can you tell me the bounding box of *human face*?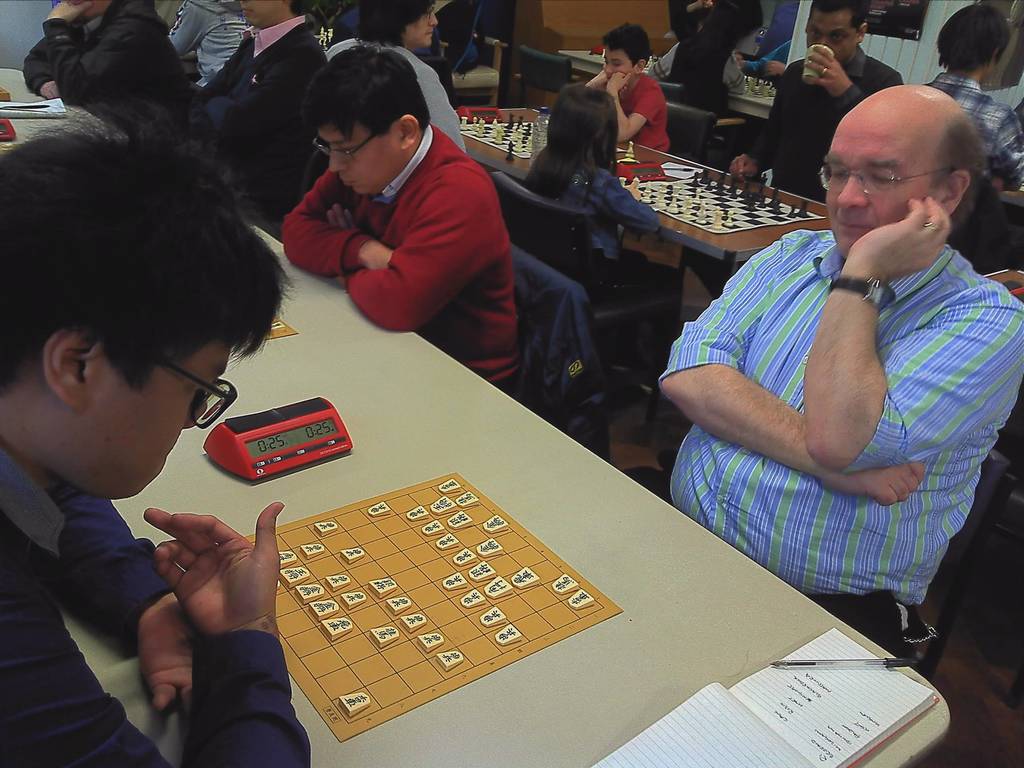
bbox=[95, 344, 215, 506].
